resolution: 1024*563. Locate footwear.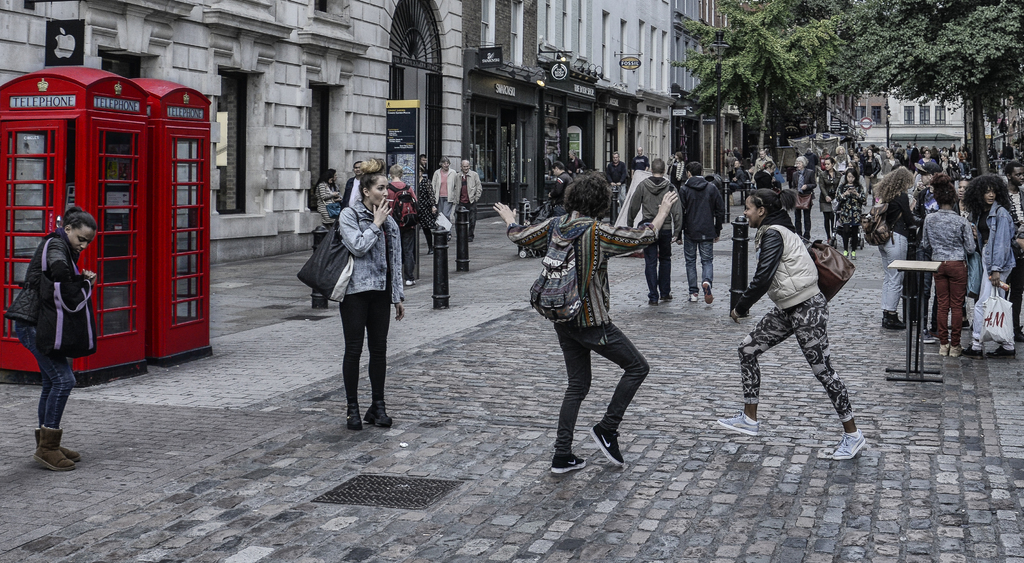
<box>33,425,70,475</box>.
